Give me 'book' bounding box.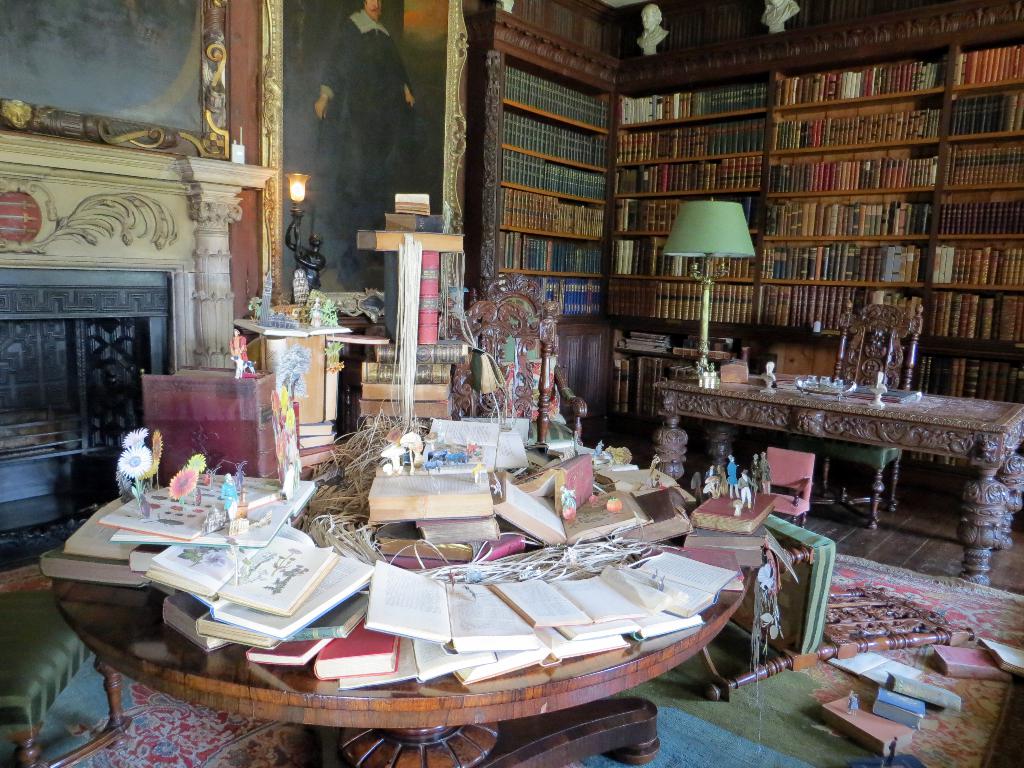
{"left": 871, "top": 686, "right": 924, "bottom": 728}.
